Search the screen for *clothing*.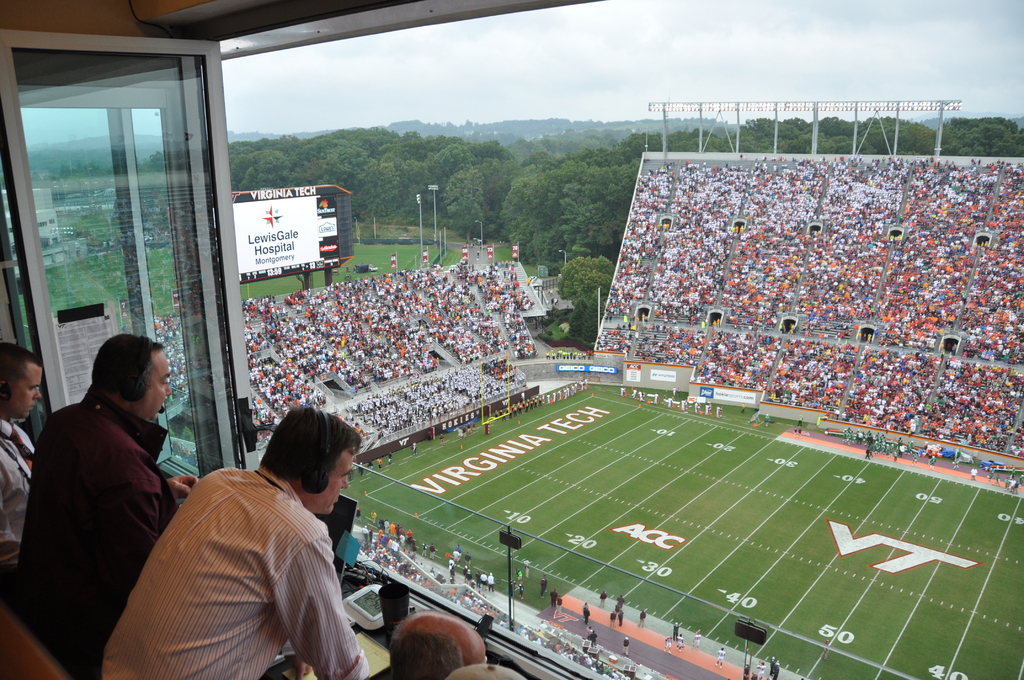
Found at <region>383, 522, 390, 534</region>.
